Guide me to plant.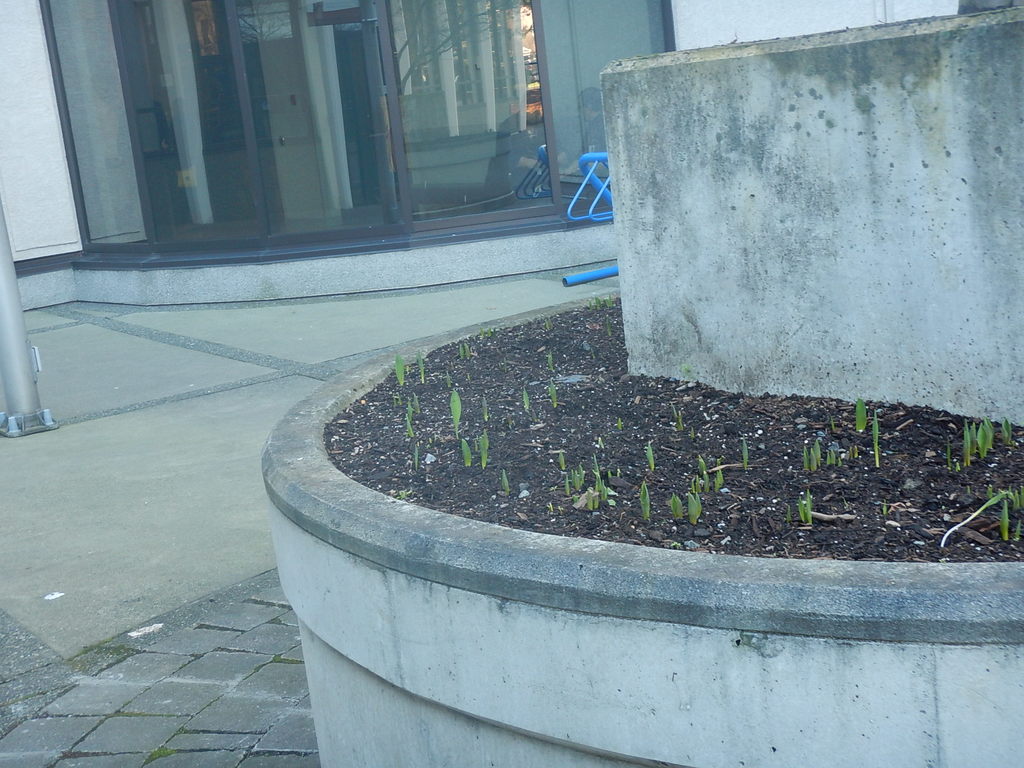
Guidance: box=[460, 436, 470, 468].
